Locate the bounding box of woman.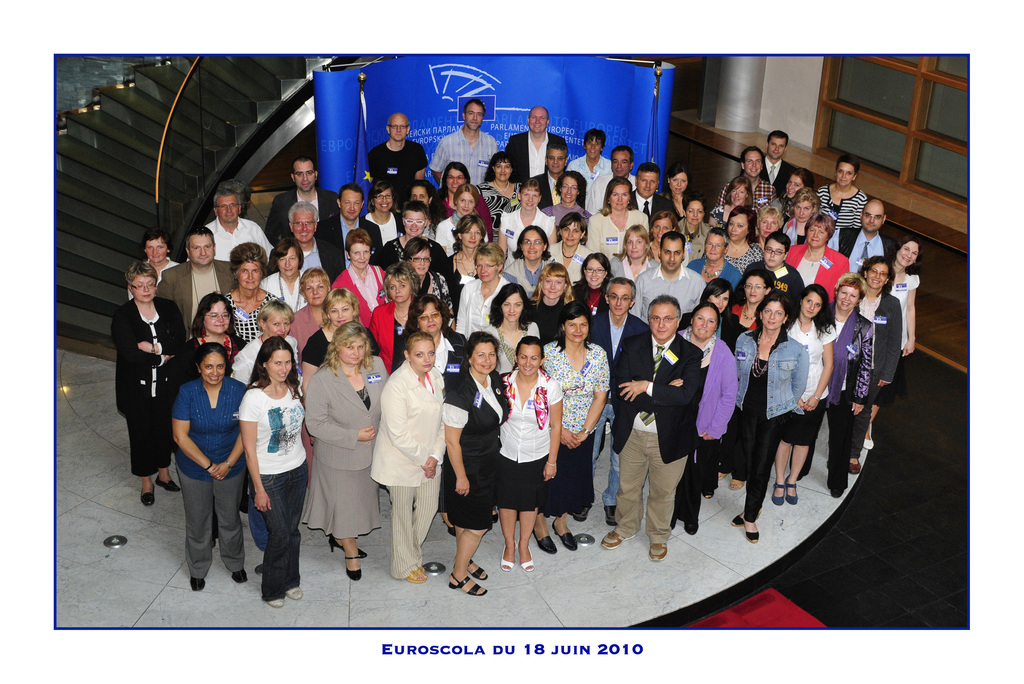
Bounding box: region(563, 126, 612, 191).
